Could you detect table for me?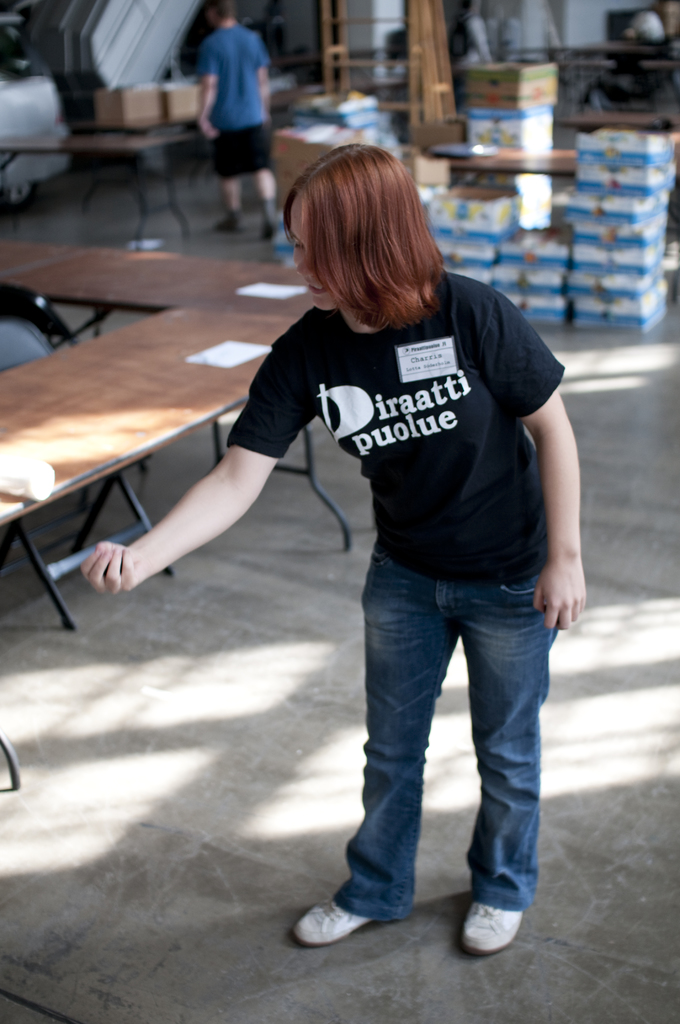
Detection result: box(0, 272, 318, 657).
